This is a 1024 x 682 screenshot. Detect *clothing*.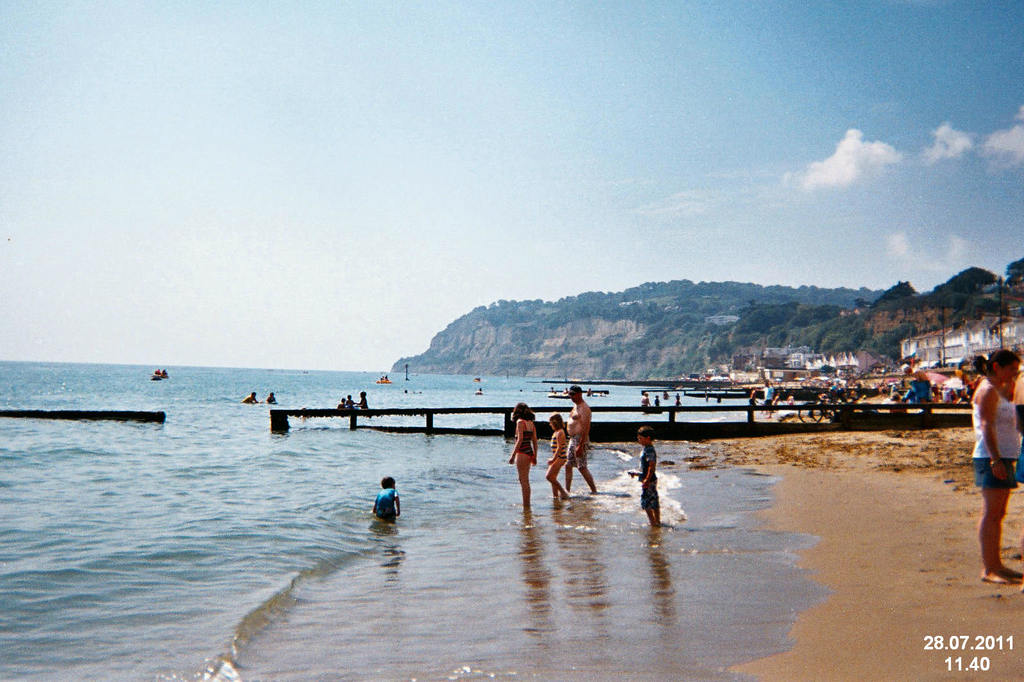
detection(568, 434, 592, 472).
